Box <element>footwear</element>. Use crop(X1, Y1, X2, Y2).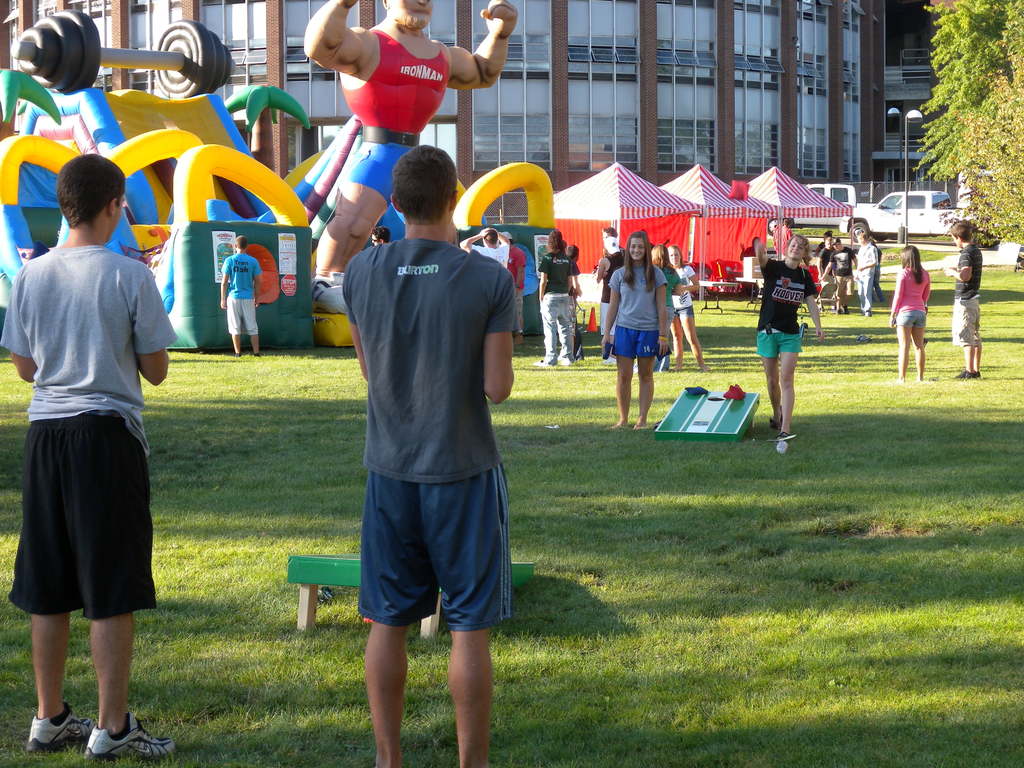
crop(946, 364, 984, 383).
